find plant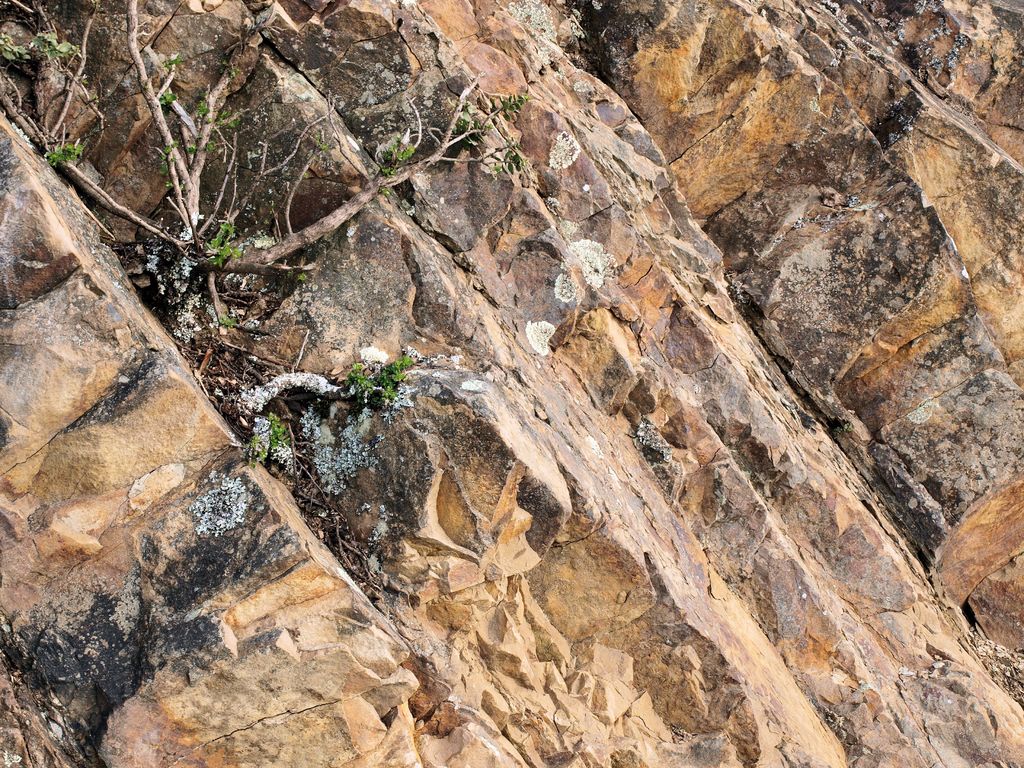
x1=6 y1=0 x2=535 y2=309
